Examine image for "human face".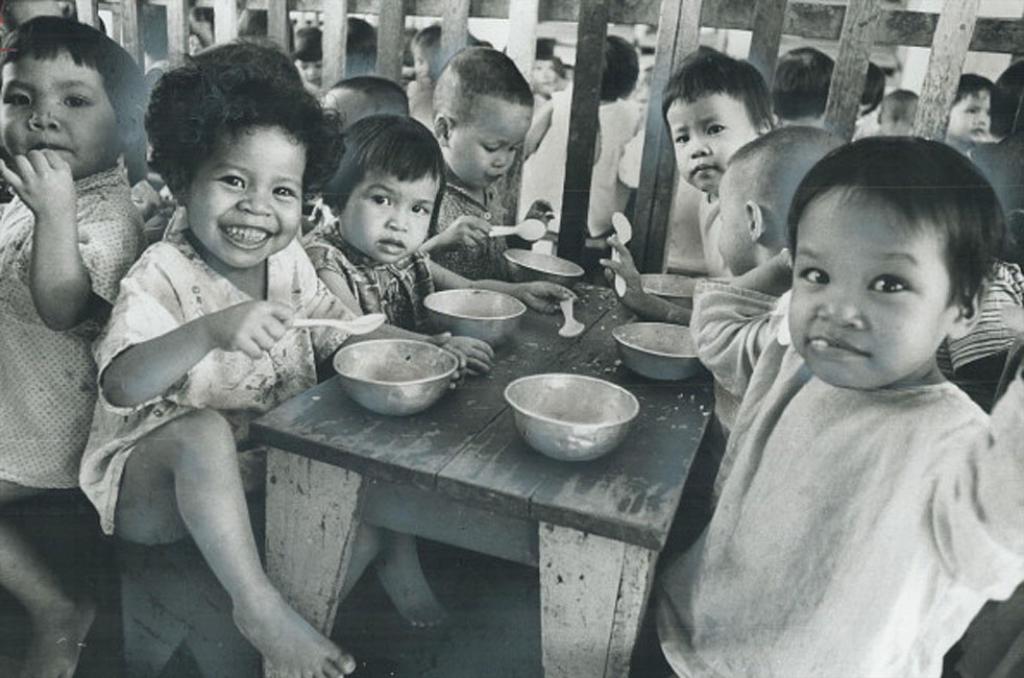
Examination result: [x1=0, y1=57, x2=115, y2=179].
